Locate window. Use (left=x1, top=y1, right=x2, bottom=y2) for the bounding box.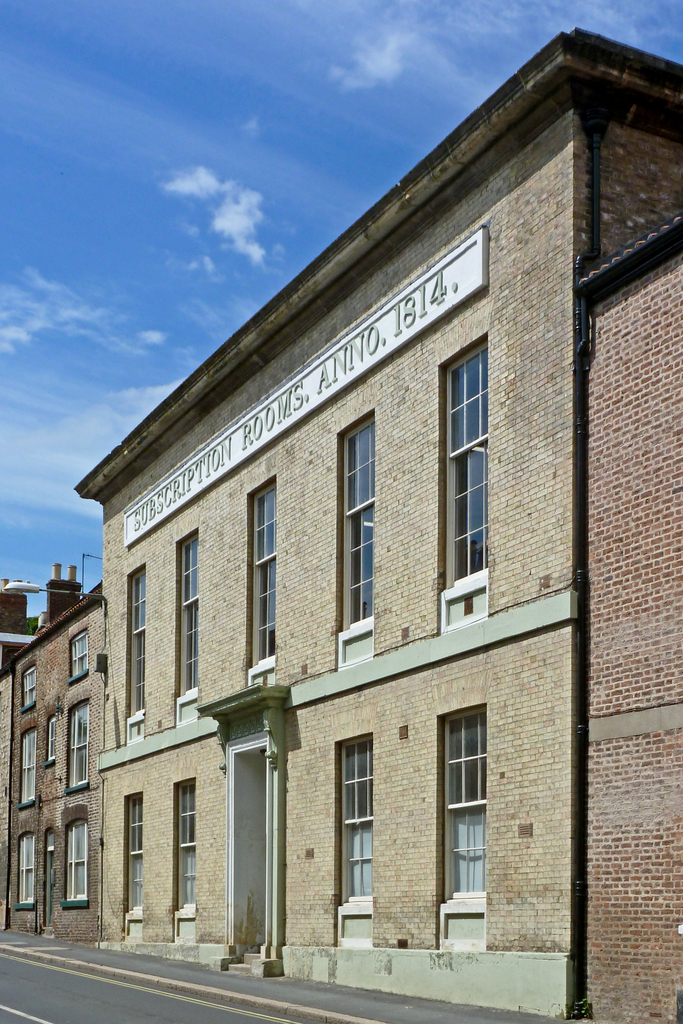
(left=117, top=794, right=147, bottom=939).
